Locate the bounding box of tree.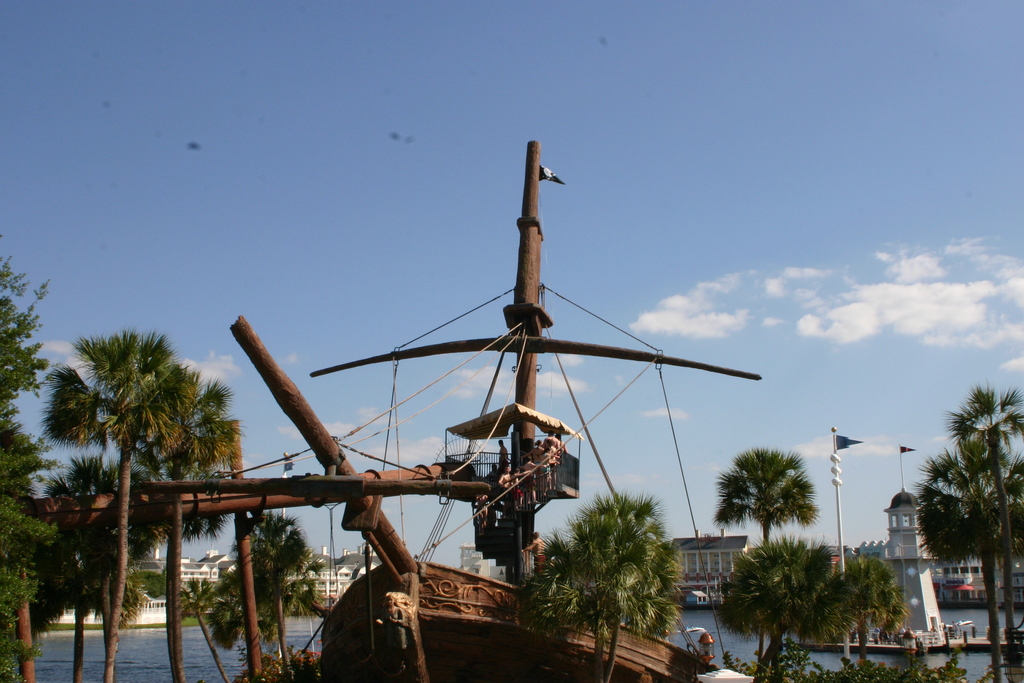
Bounding box: select_region(948, 381, 1023, 670).
